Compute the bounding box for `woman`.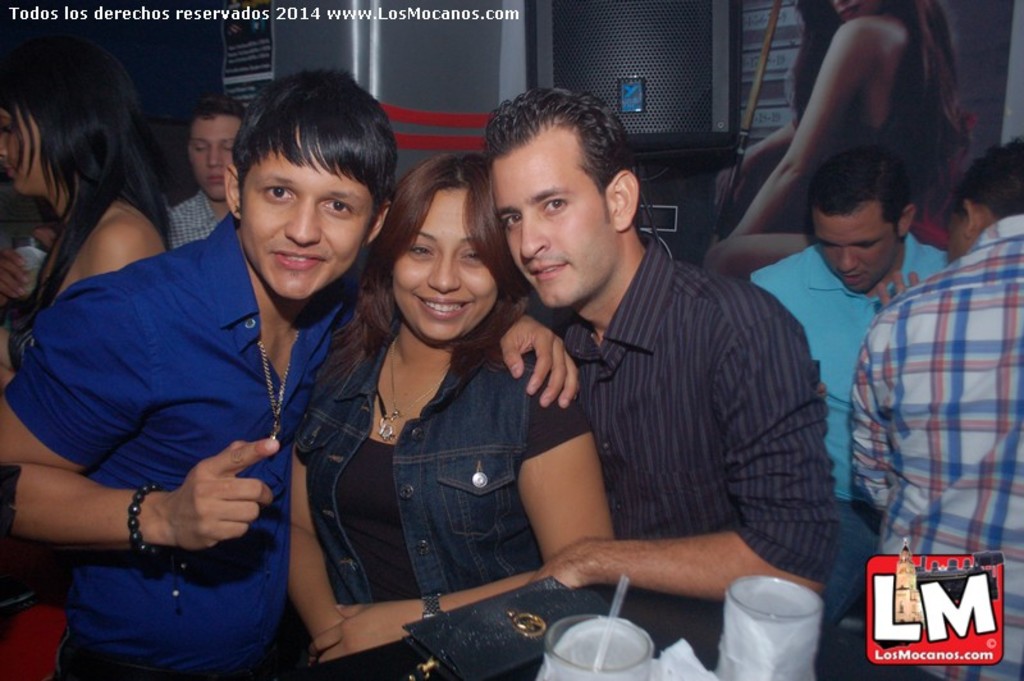
<box>288,151,611,667</box>.
